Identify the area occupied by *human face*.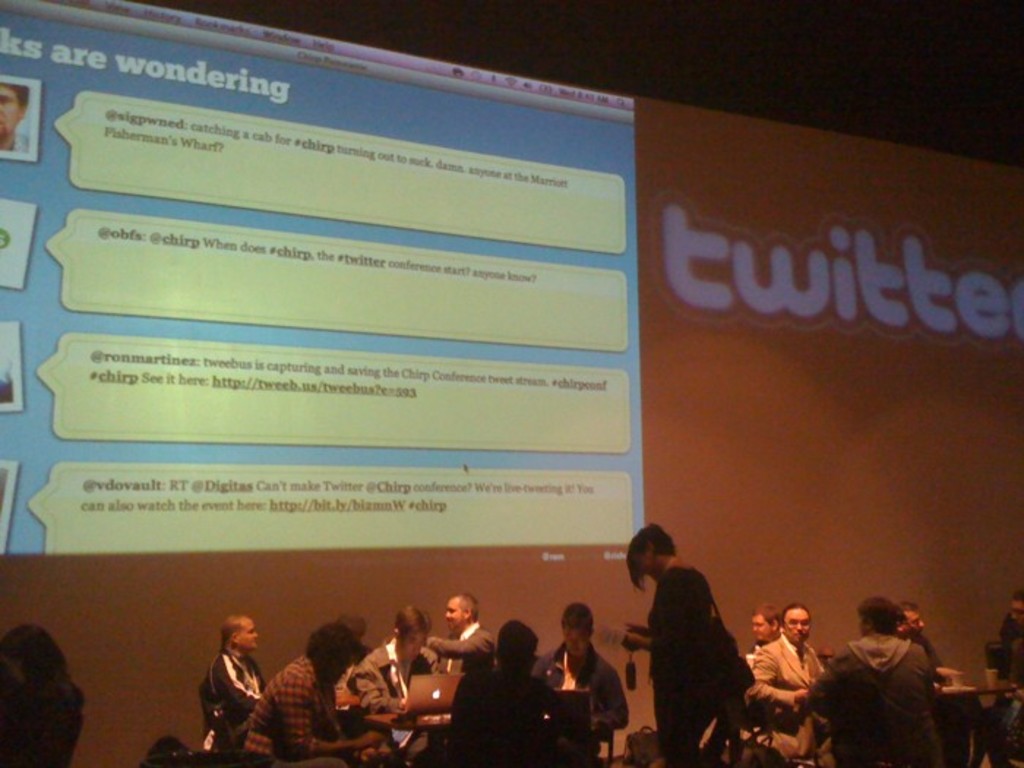
Area: crop(748, 617, 772, 639).
